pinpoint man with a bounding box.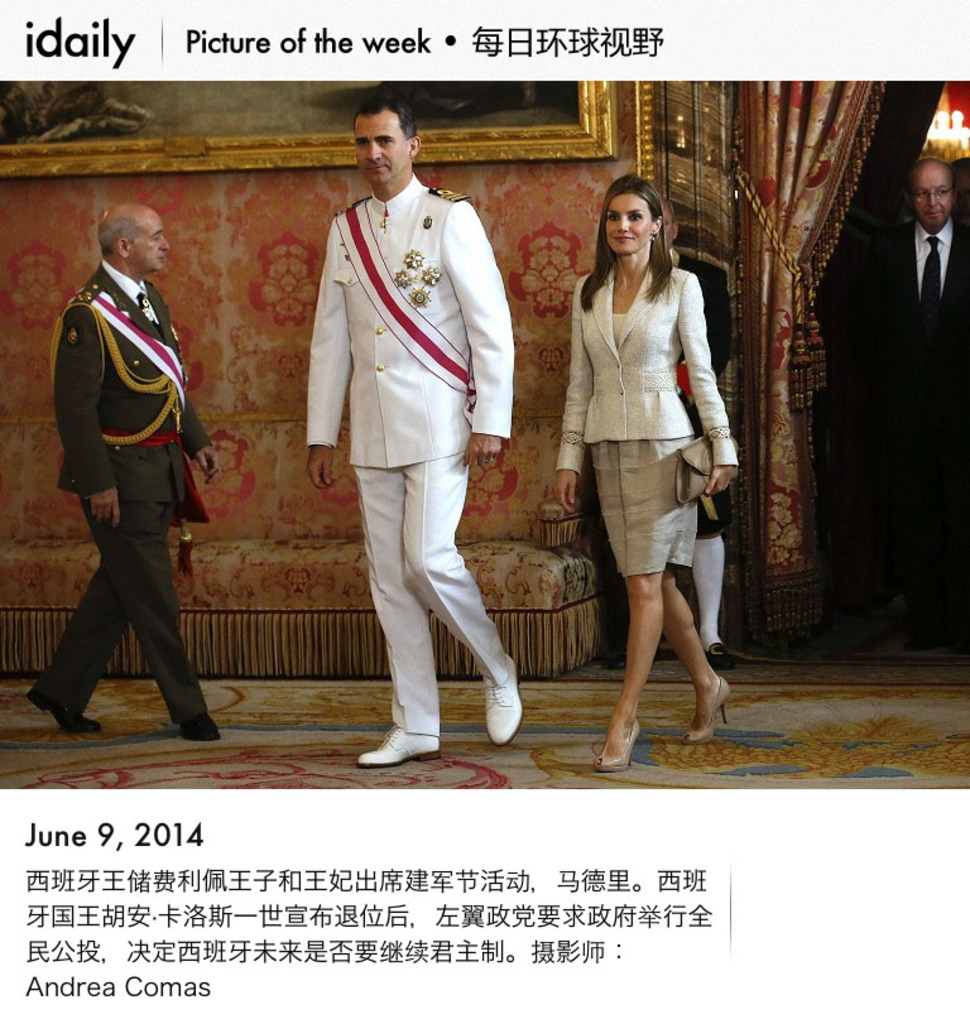
bbox=[19, 199, 229, 740].
